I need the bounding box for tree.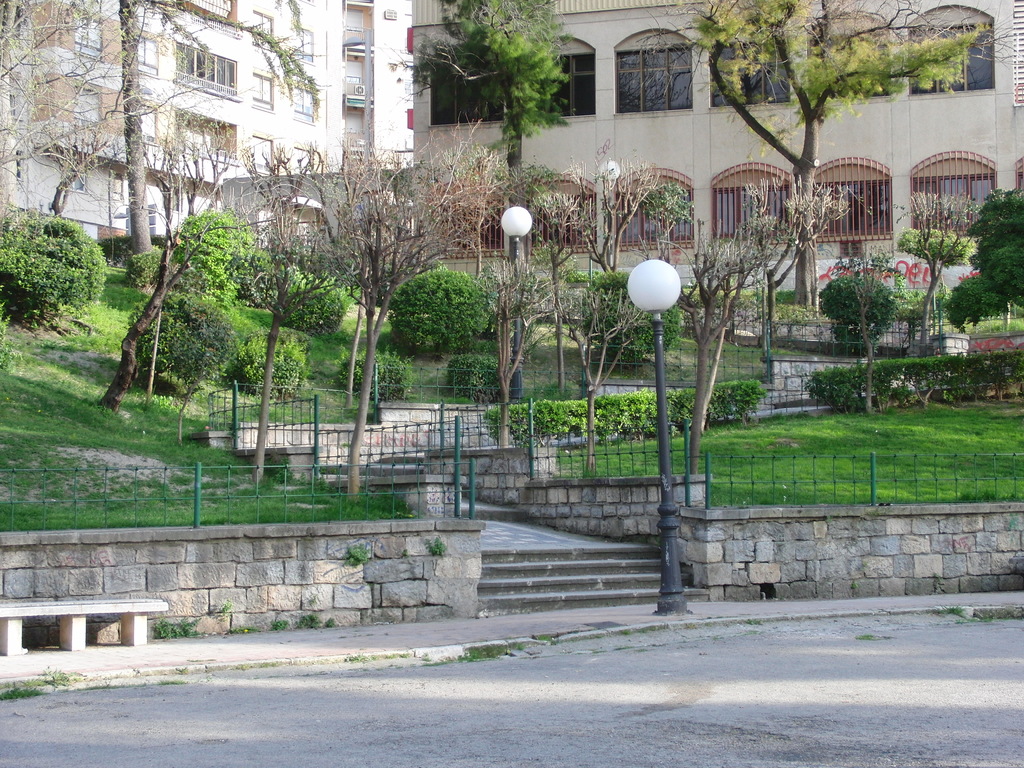
Here it is: 637, 0, 1018, 309.
